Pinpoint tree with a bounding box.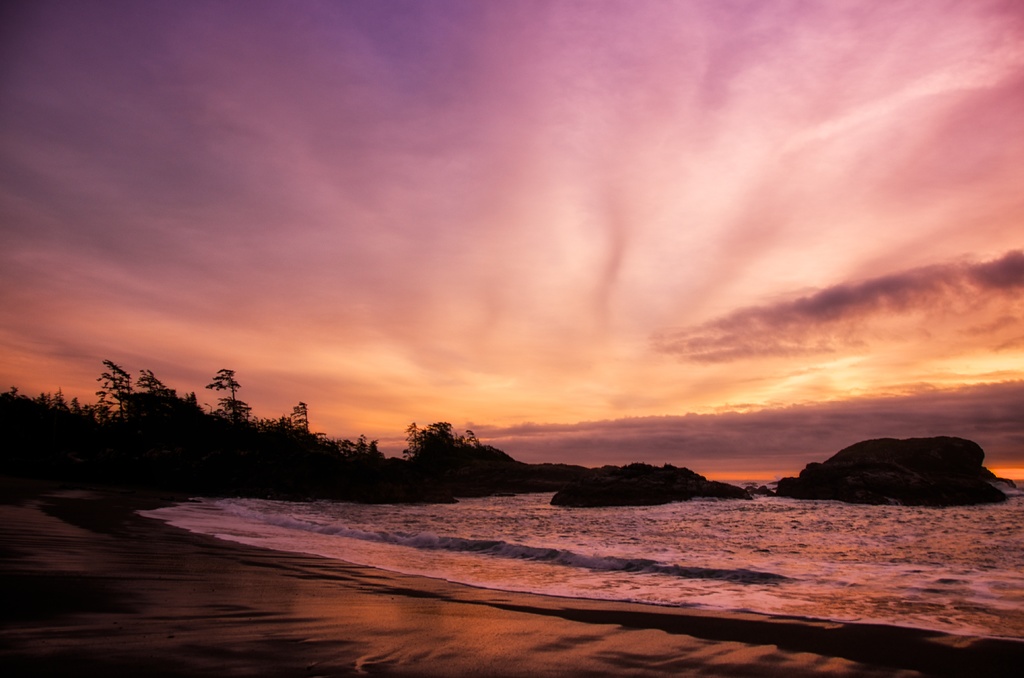
(403,423,426,458).
